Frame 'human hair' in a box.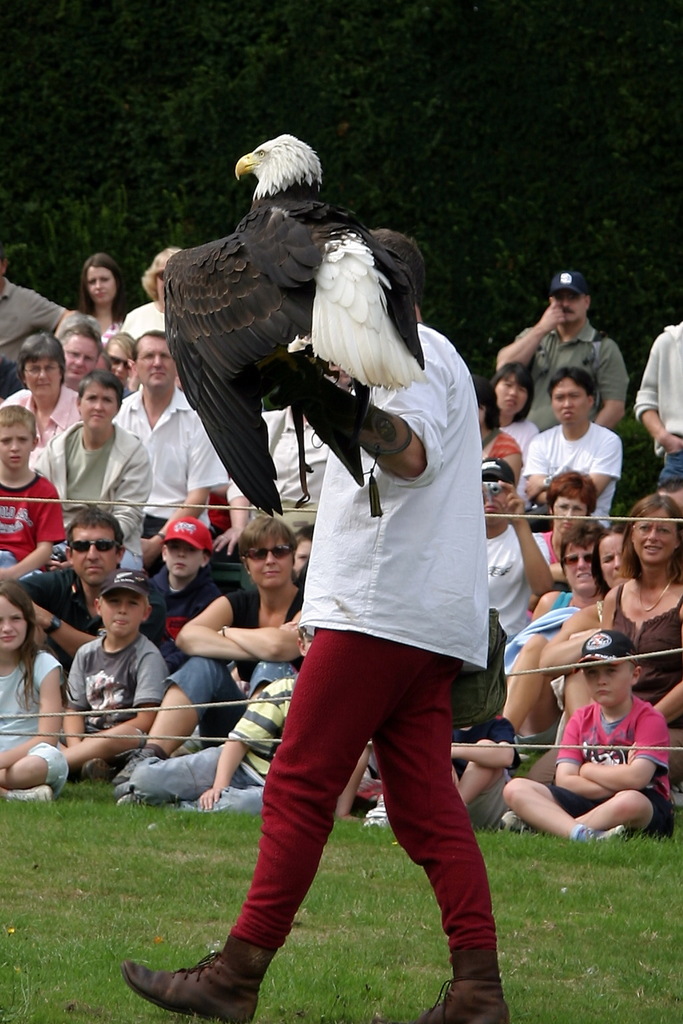
[left=78, top=367, right=125, bottom=398].
